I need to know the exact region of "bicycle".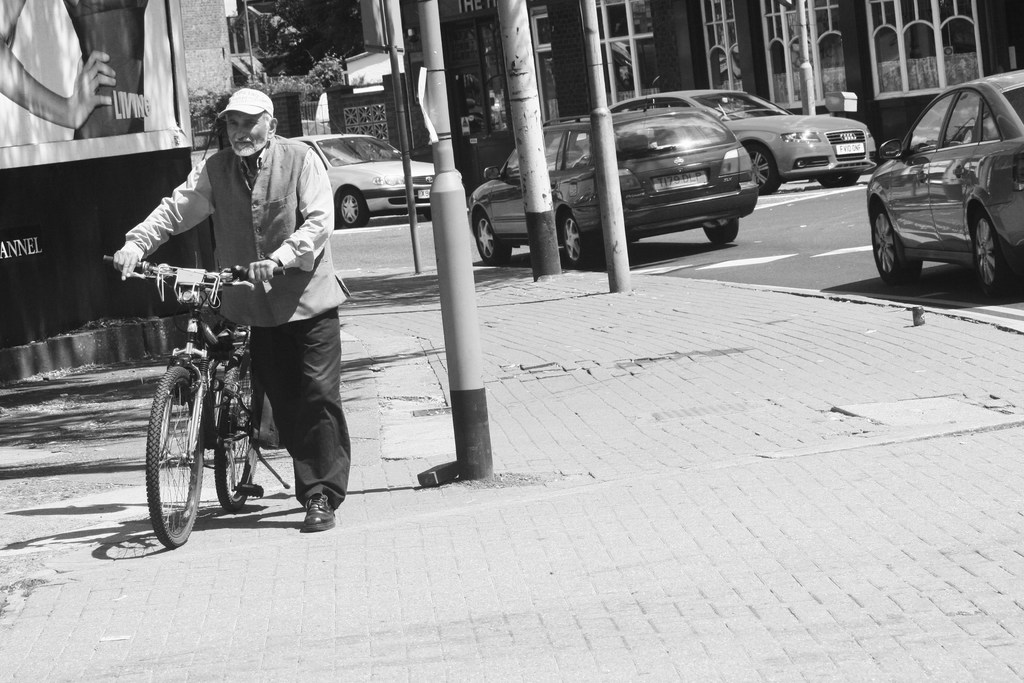
Region: (left=96, top=250, right=293, bottom=555).
